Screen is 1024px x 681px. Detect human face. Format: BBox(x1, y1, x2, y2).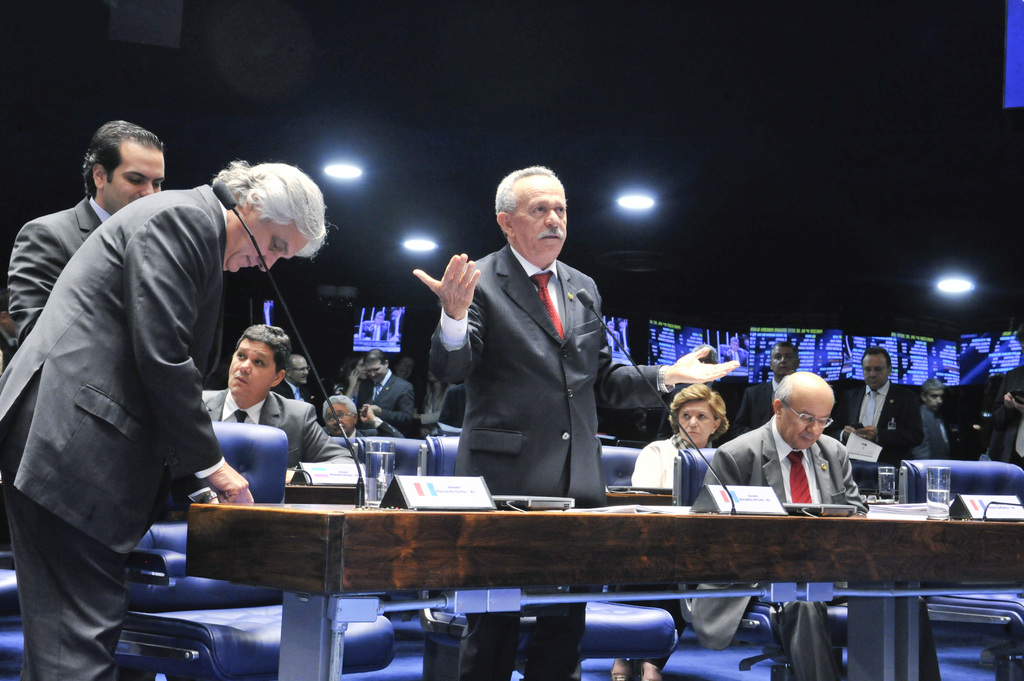
BBox(865, 353, 891, 387).
